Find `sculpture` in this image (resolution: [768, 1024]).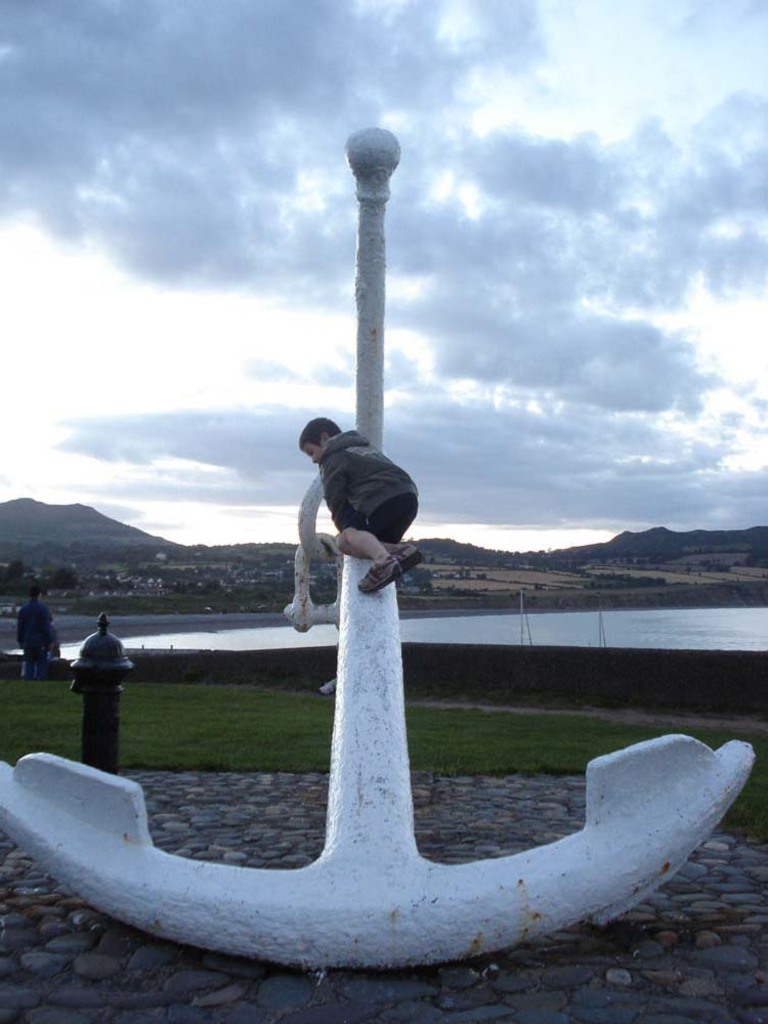
[x1=0, y1=102, x2=758, y2=1023].
